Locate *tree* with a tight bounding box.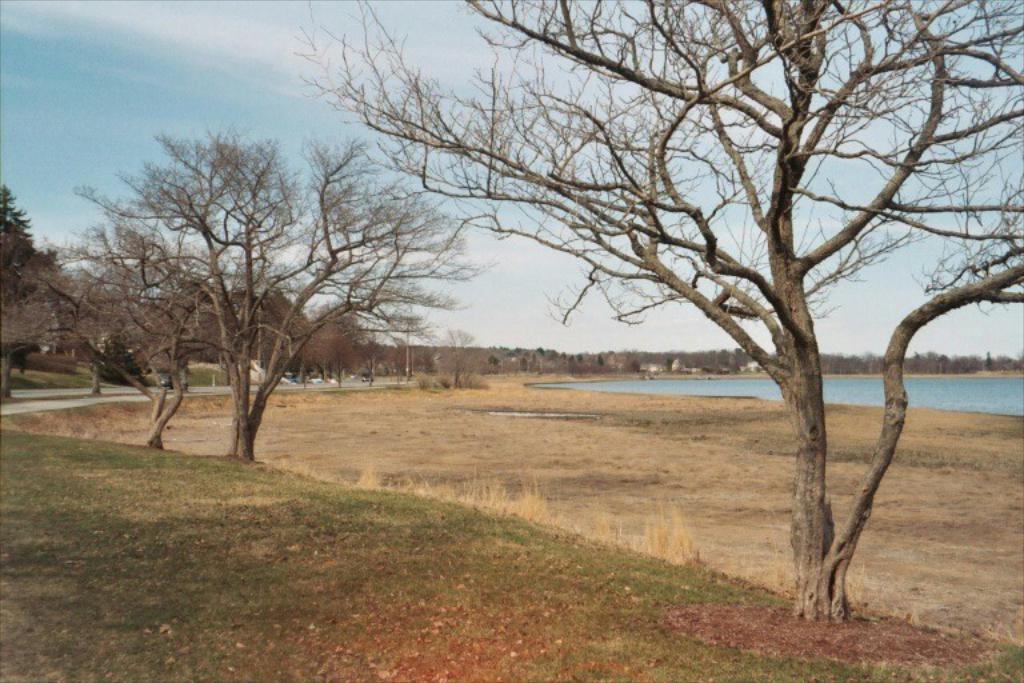
0 187 85 392.
